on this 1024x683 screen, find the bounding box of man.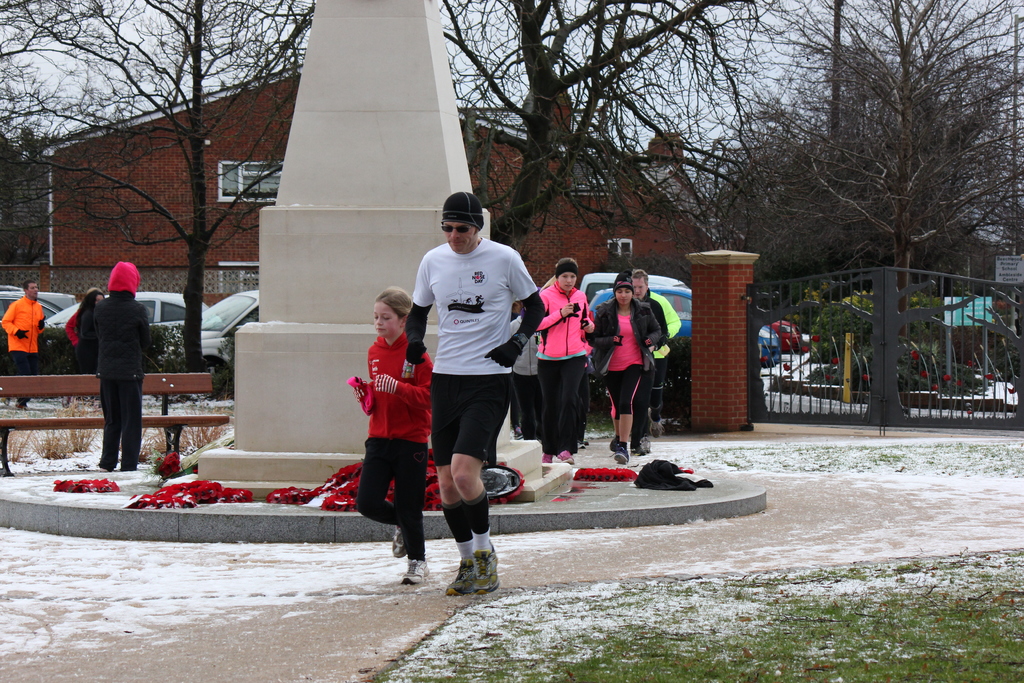
Bounding box: (x1=406, y1=190, x2=539, y2=573).
